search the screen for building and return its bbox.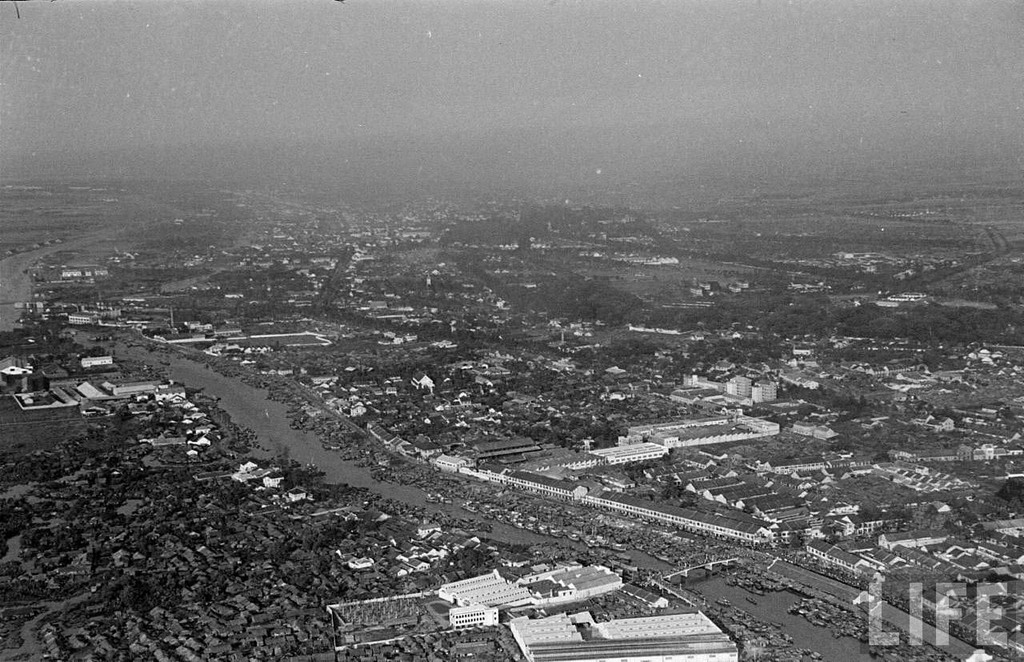
Found: pyautogui.locateOnScreen(505, 324, 1023, 647).
